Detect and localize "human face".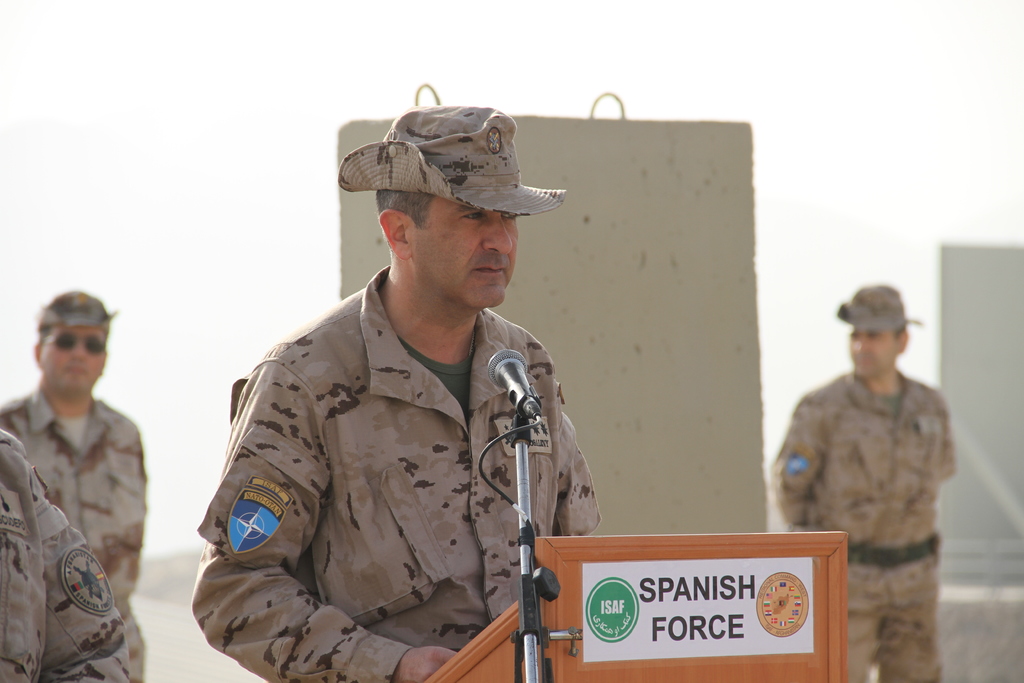
Localized at 35, 323, 111, 391.
